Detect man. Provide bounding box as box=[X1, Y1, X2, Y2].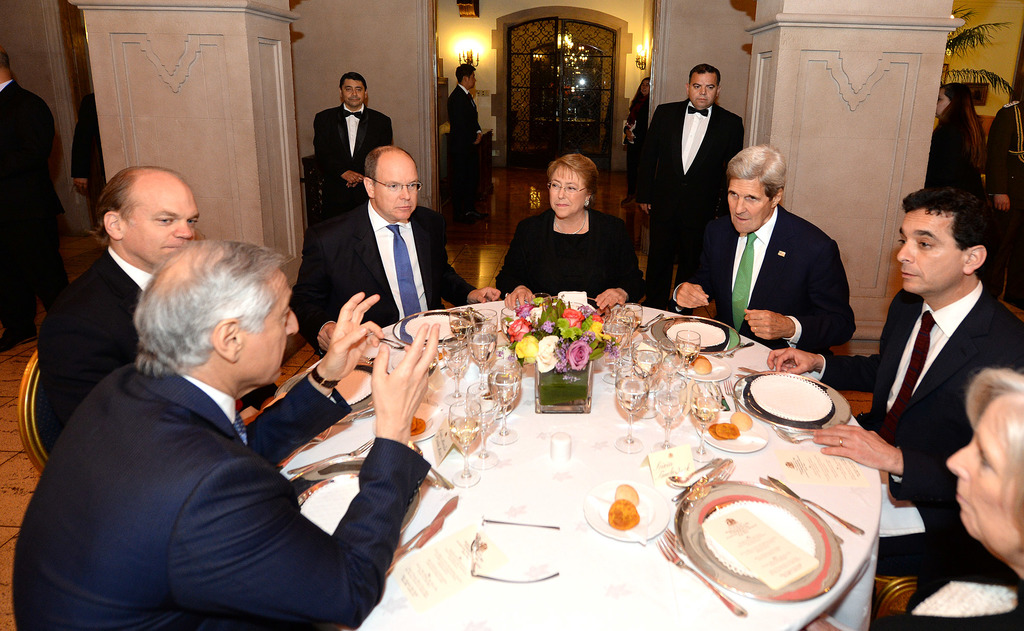
box=[986, 100, 1023, 311].
